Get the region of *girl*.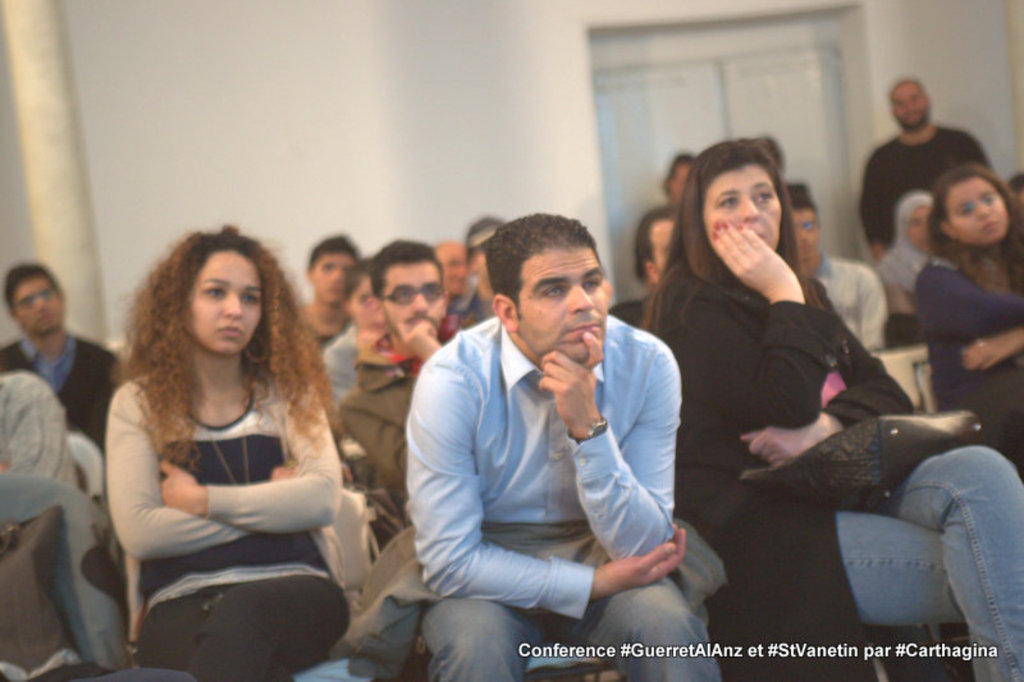
box=[108, 220, 340, 681].
